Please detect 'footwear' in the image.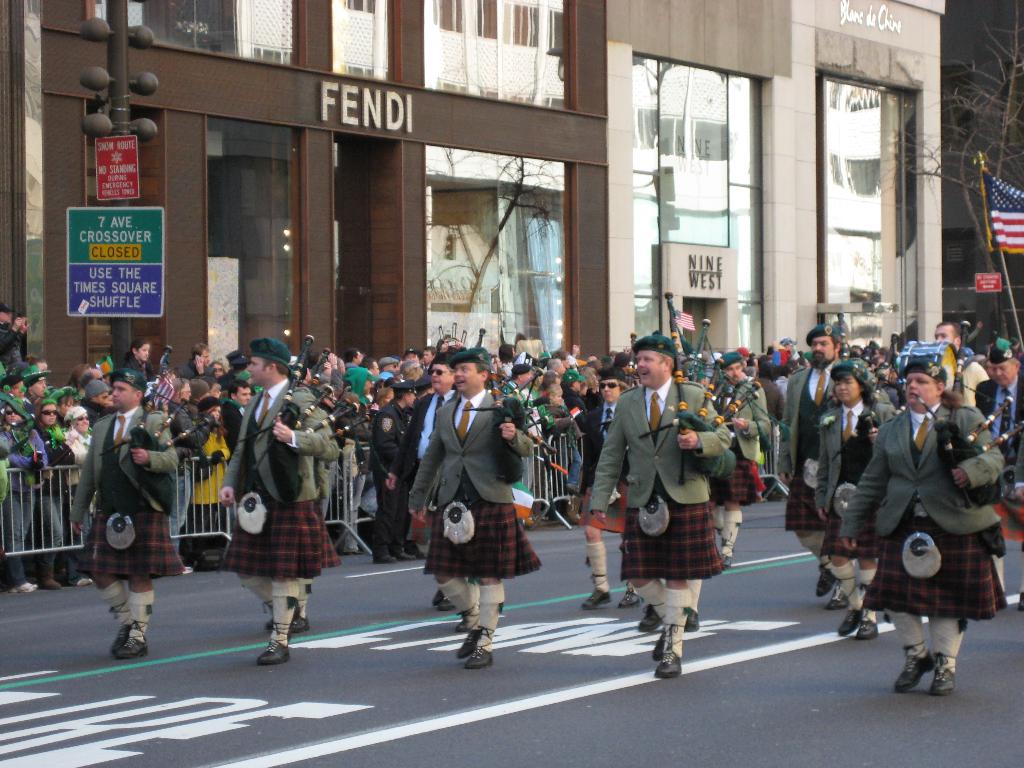
x1=1019, y1=590, x2=1023, y2=614.
